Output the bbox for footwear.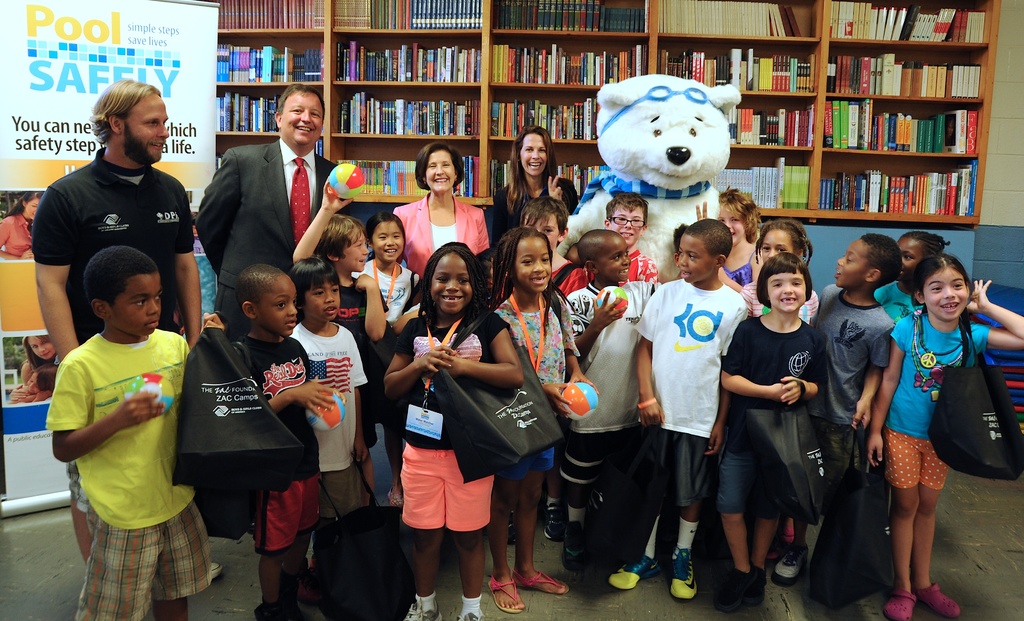
918 576 957 617.
